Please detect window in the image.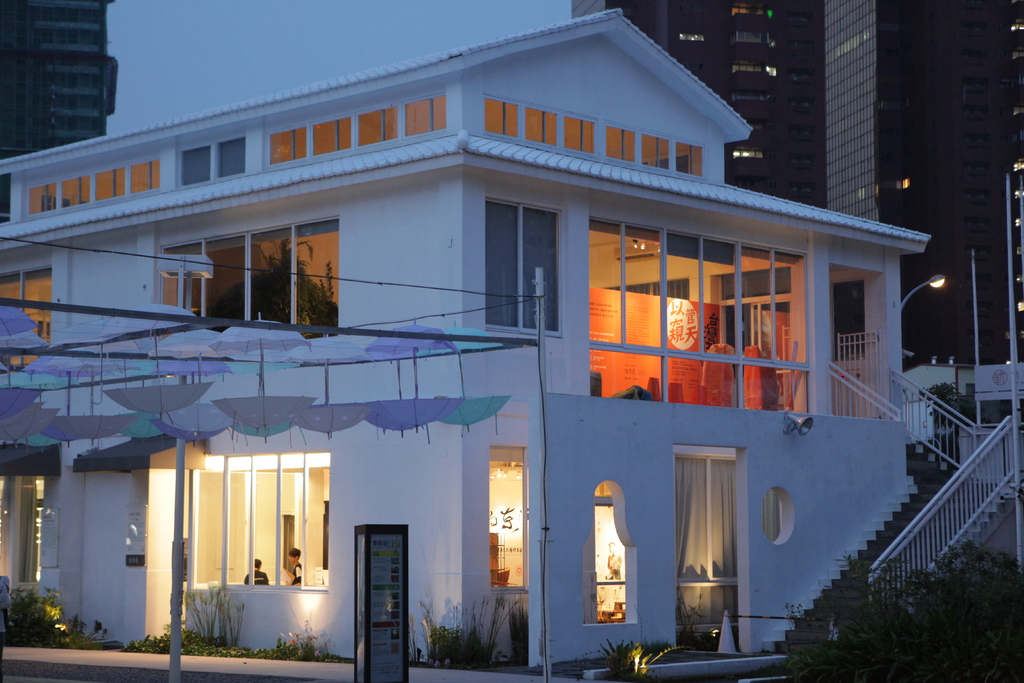
bbox=[729, 90, 771, 103].
